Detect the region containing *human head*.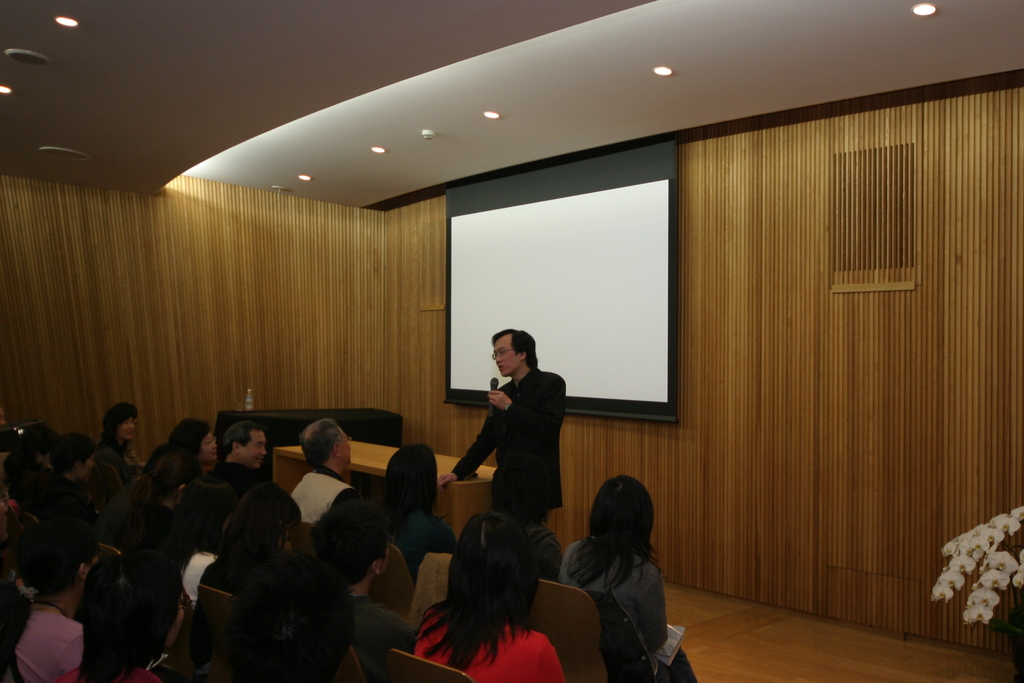
x1=585, y1=472, x2=655, y2=549.
